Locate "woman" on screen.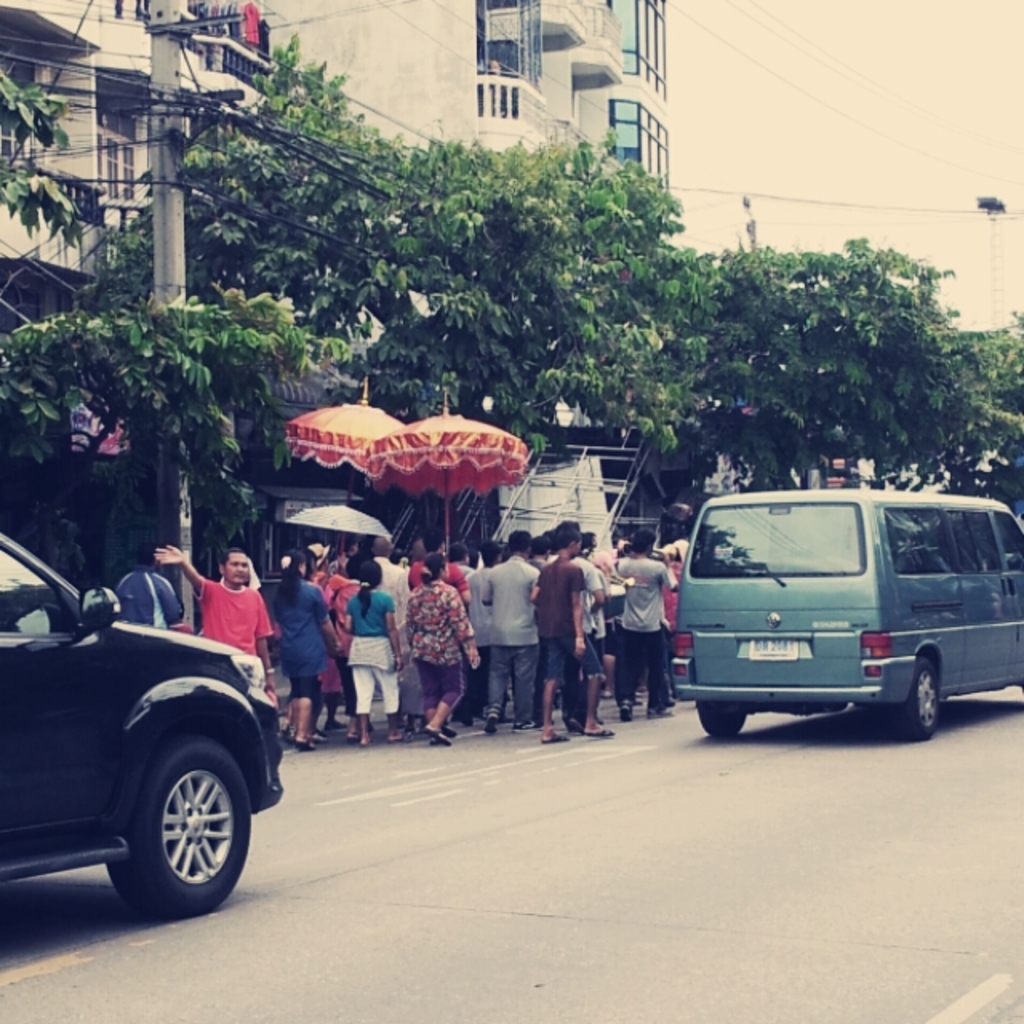
On screen at left=406, top=554, right=483, bottom=749.
